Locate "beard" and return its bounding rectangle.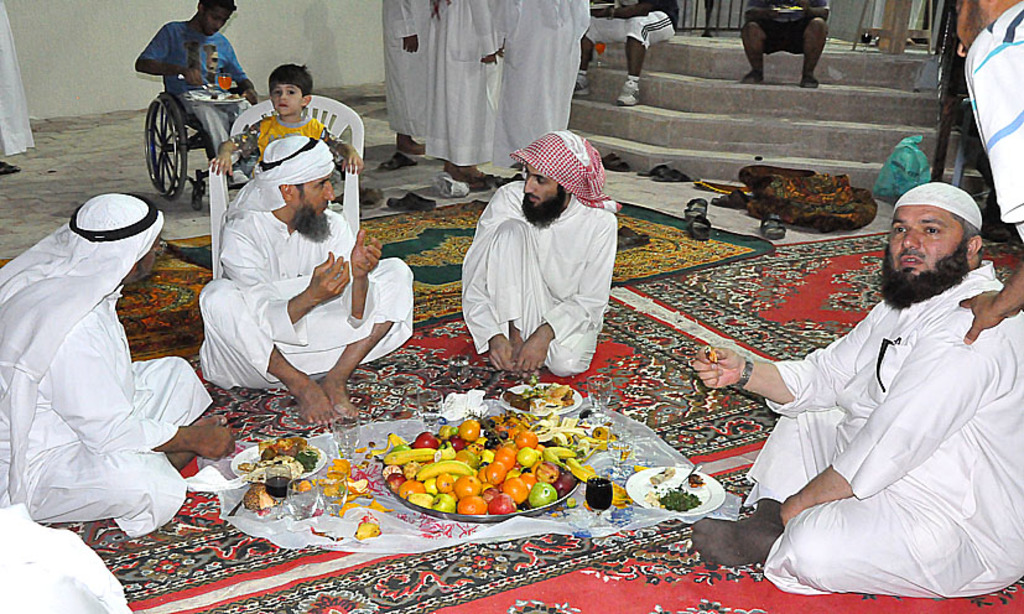
select_region(519, 179, 566, 228).
